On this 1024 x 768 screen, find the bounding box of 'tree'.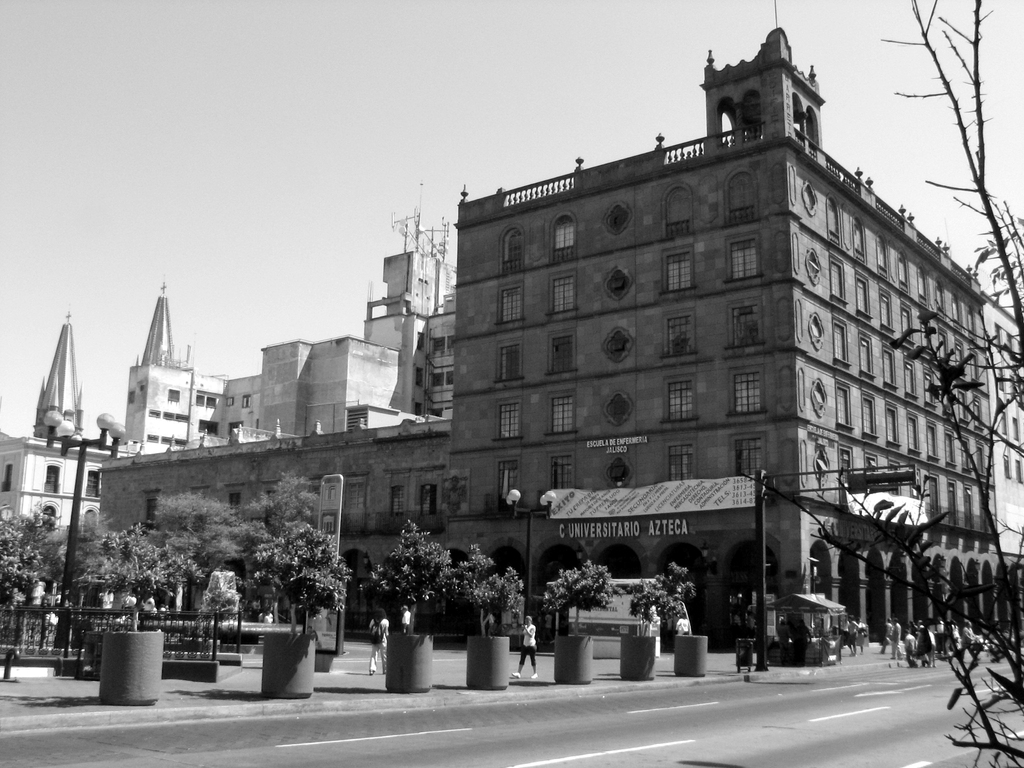
Bounding box: (245,529,346,641).
